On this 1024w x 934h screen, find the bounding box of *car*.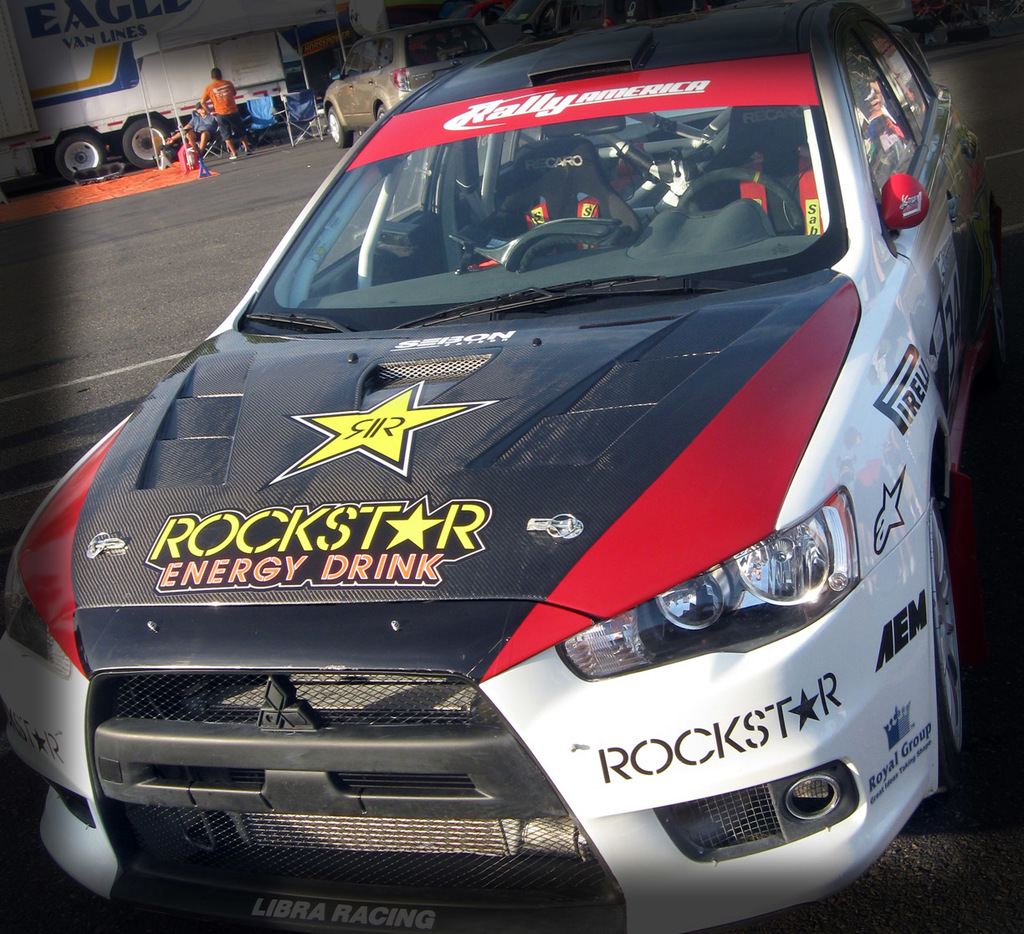
Bounding box: box=[318, 24, 490, 148].
